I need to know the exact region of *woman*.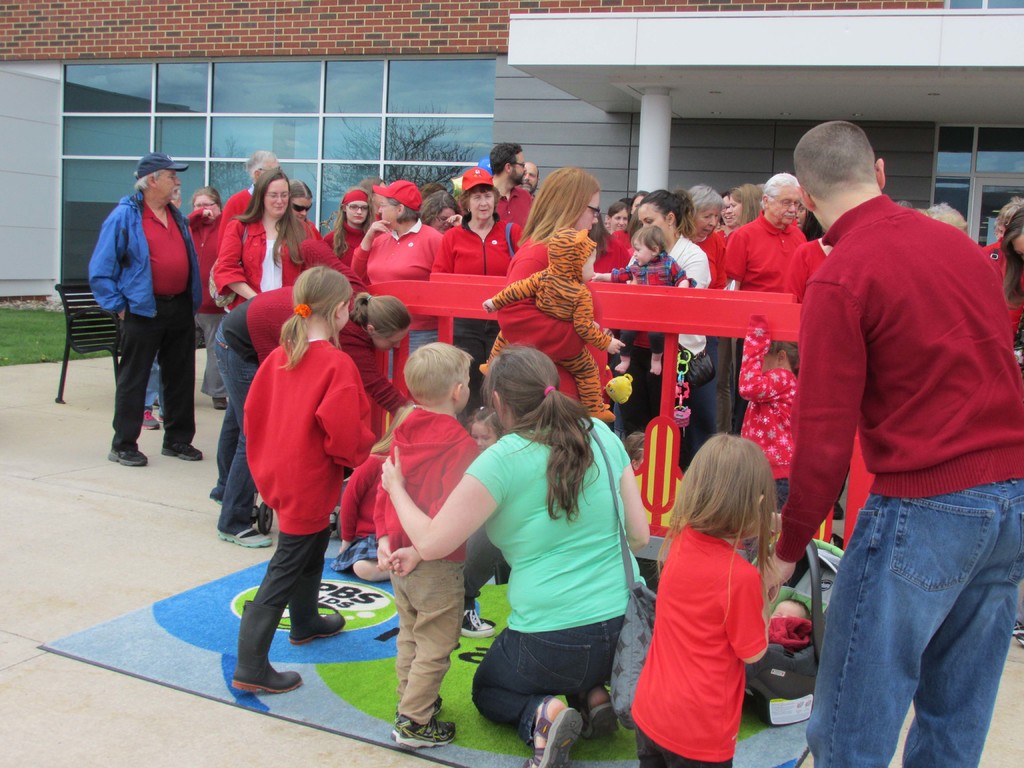
Region: pyautogui.locateOnScreen(380, 339, 652, 767).
